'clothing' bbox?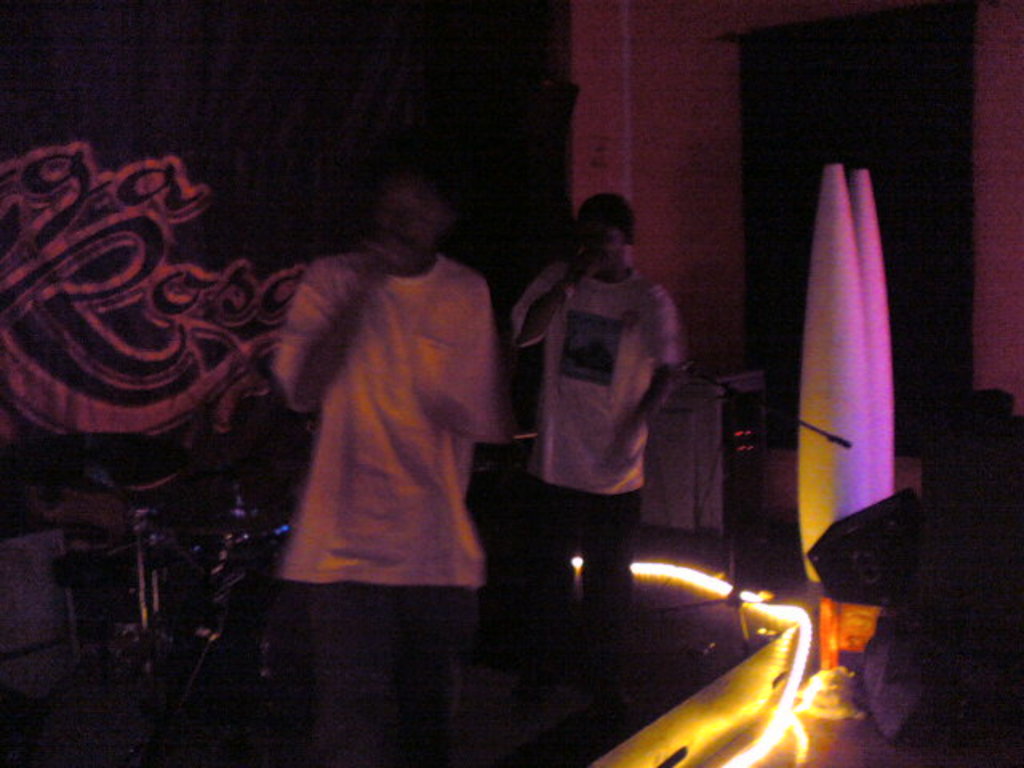
[x1=517, y1=261, x2=680, y2=661]
